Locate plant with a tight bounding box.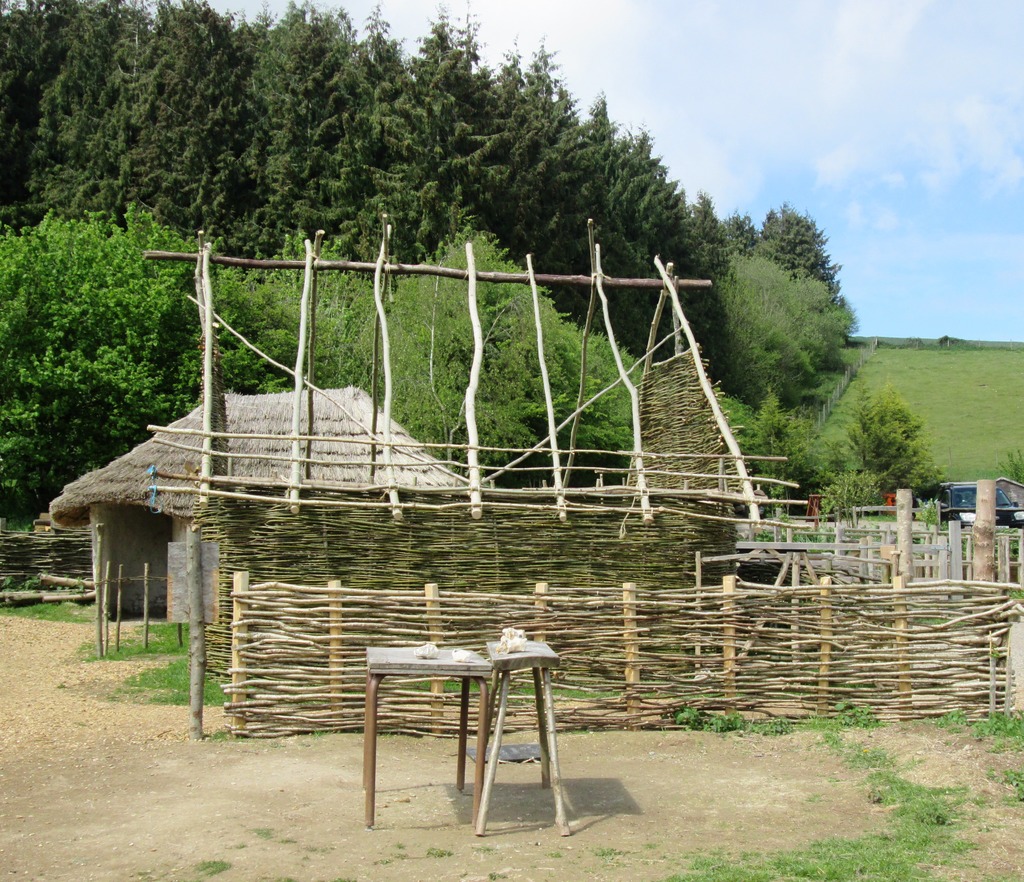
673:701:703:725.
